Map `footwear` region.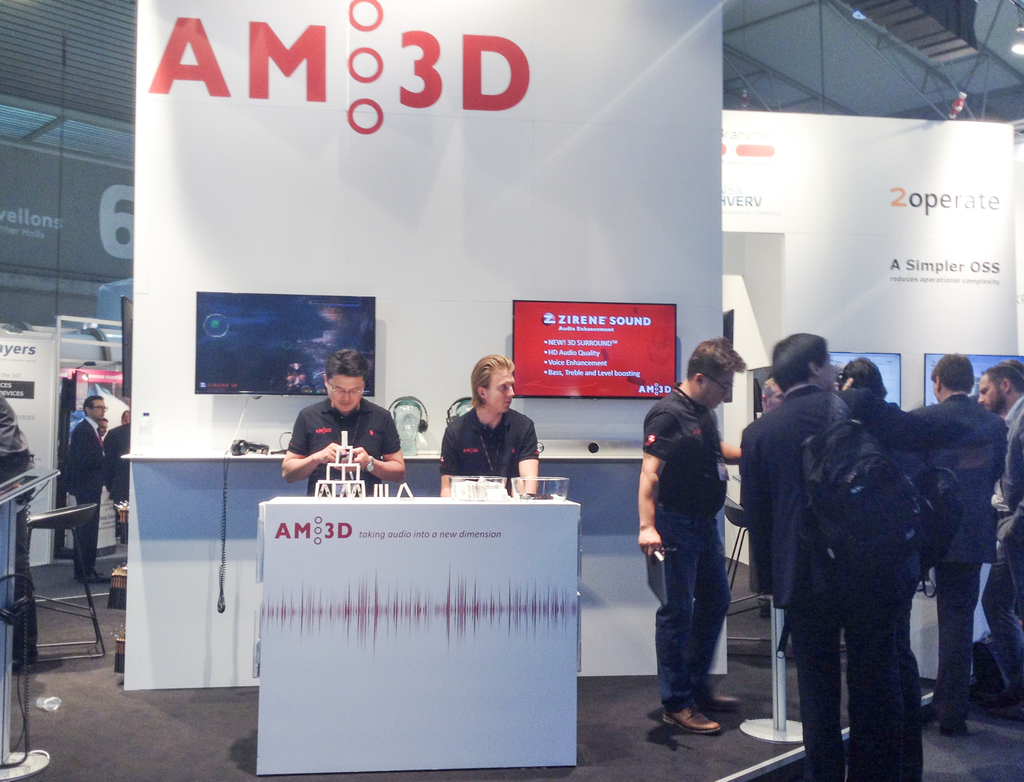
Mapped to [77, 568, 103, 583].
